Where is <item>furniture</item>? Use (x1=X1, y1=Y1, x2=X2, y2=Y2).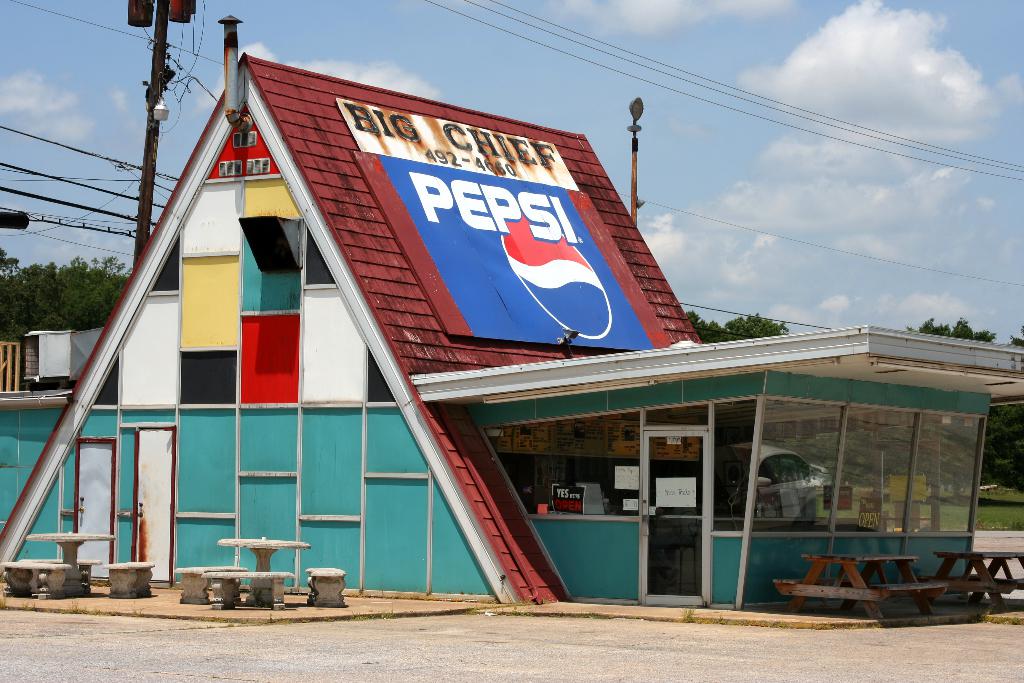
(x1=173, y1=562, x2=240, y2=604).
